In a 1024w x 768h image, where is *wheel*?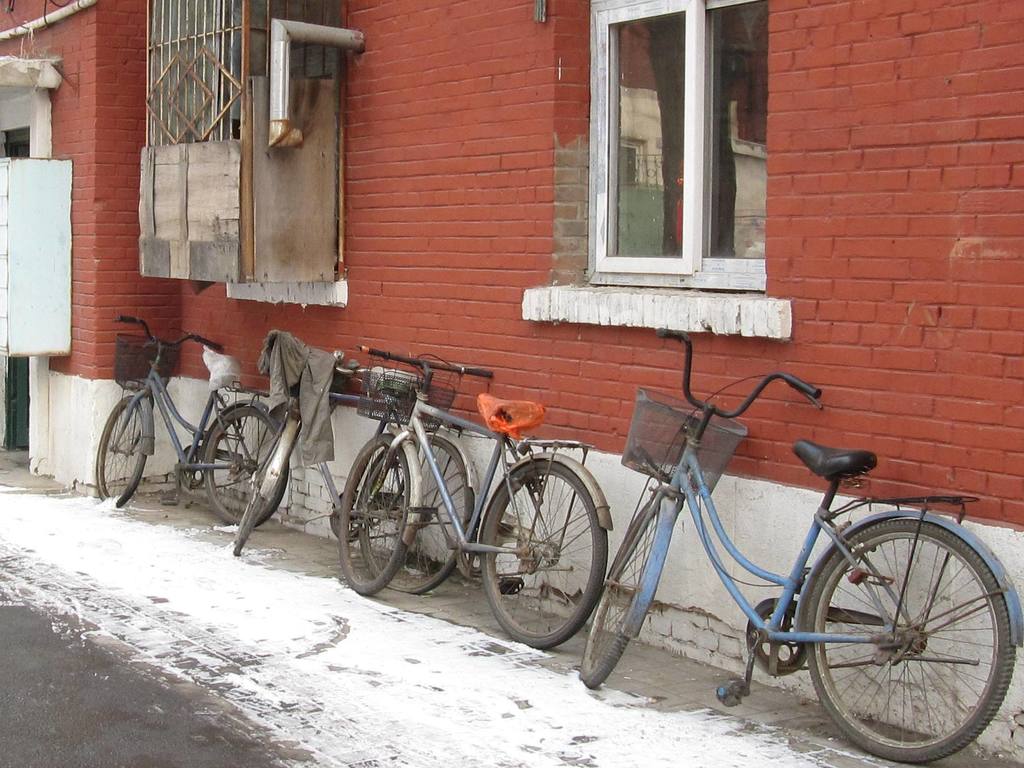
[357,423,470,590].
